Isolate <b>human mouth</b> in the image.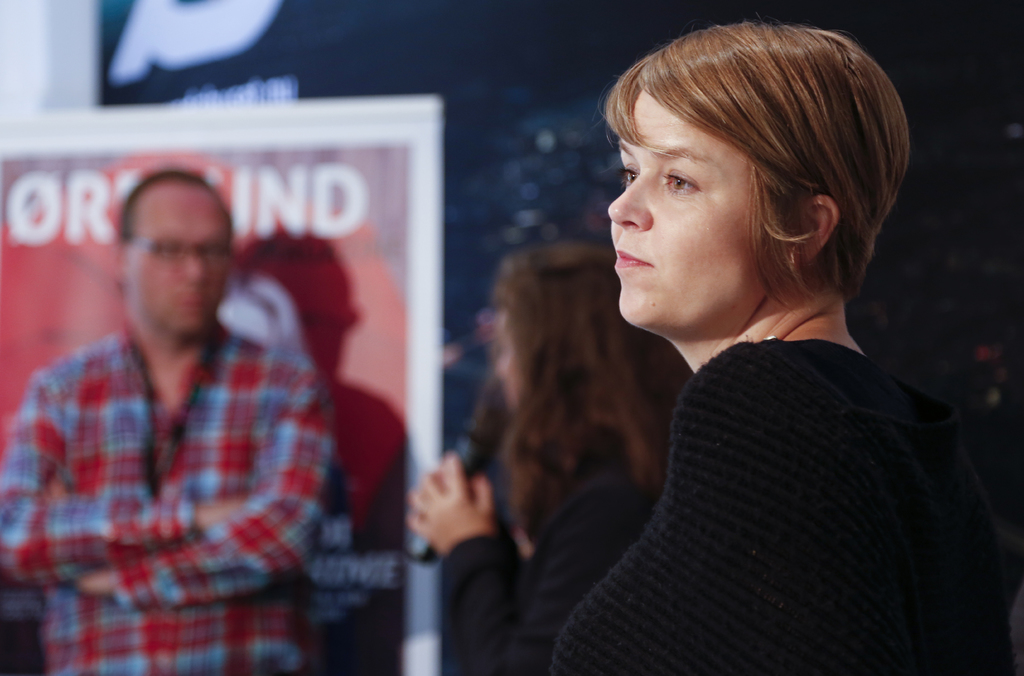
Isolated region: [x1=180, y1=290, x2=199, y2=303].
